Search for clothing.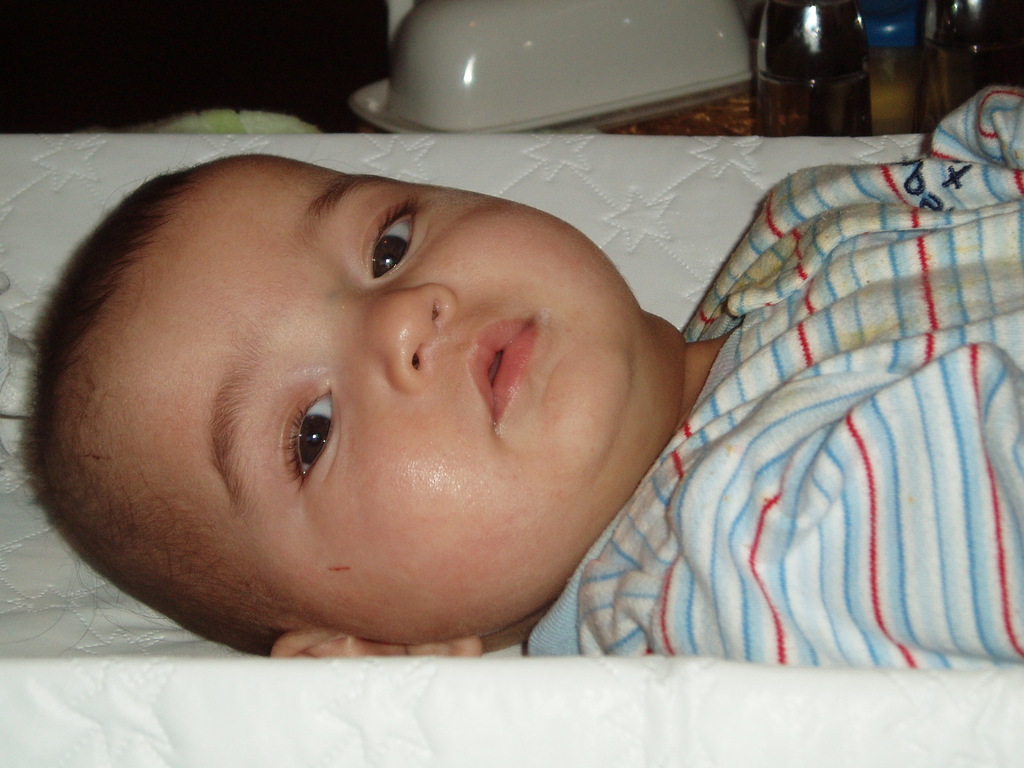
Found at <bbox>610, 104, 1023, 697</bbox>.
